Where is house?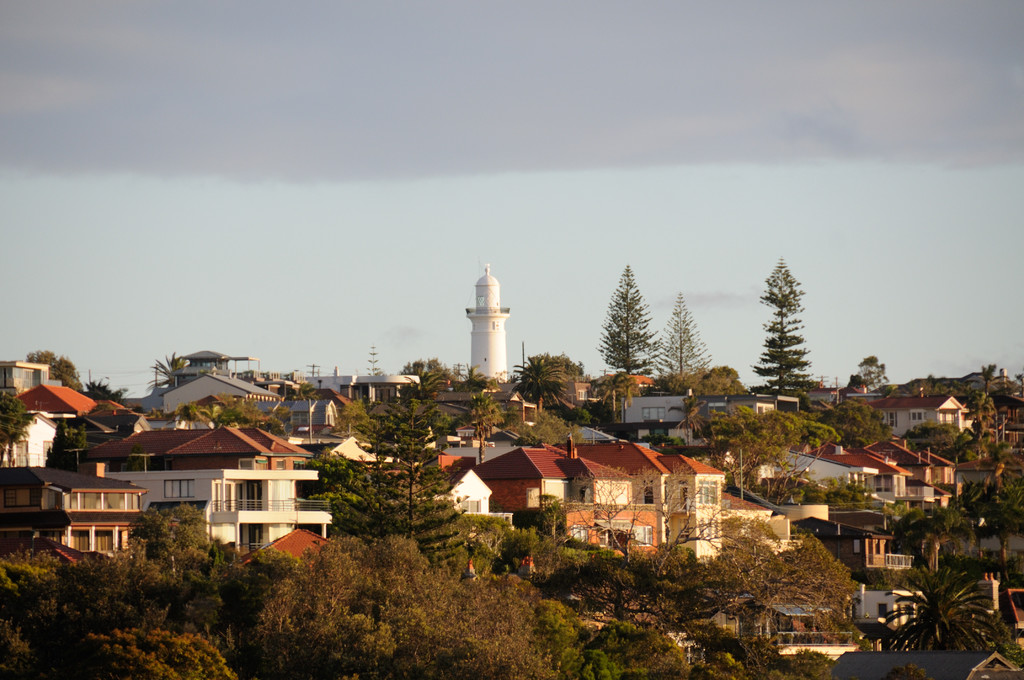
(left=320, top=417, right=389, bottom=547).
